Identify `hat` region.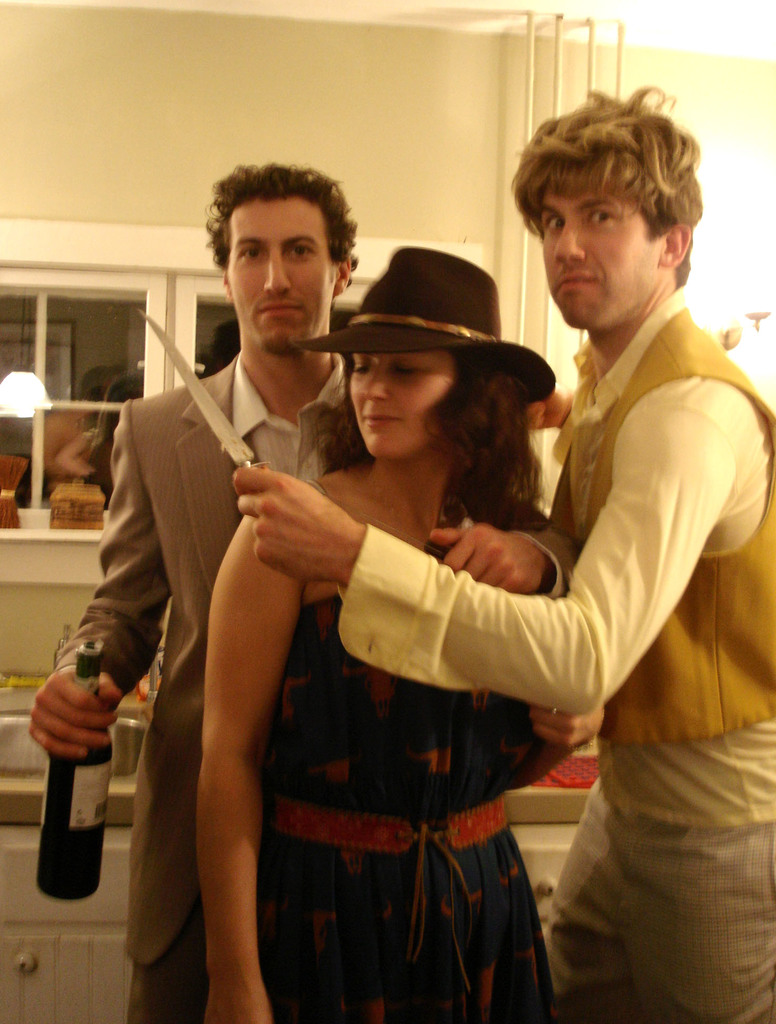
Region: {"x1": 296, "y1": 241, "x2": 557, "y2": 407}.
